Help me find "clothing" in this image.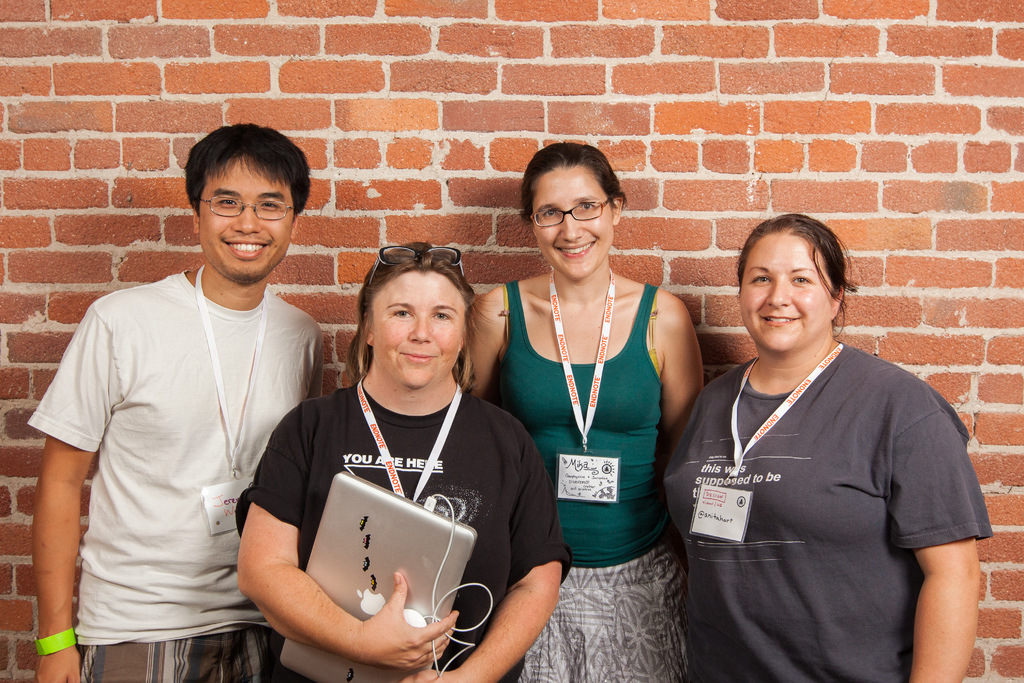
Found it: 234:380:563:682.
